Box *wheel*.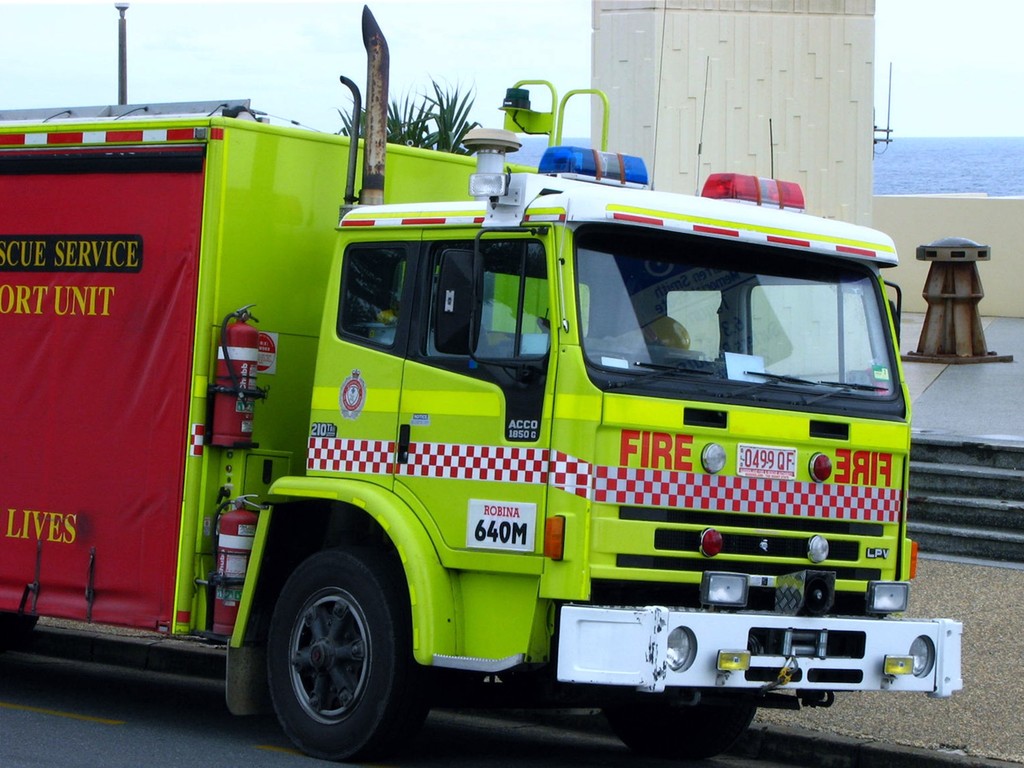
<region>600, 684, 764, 761</region>.
